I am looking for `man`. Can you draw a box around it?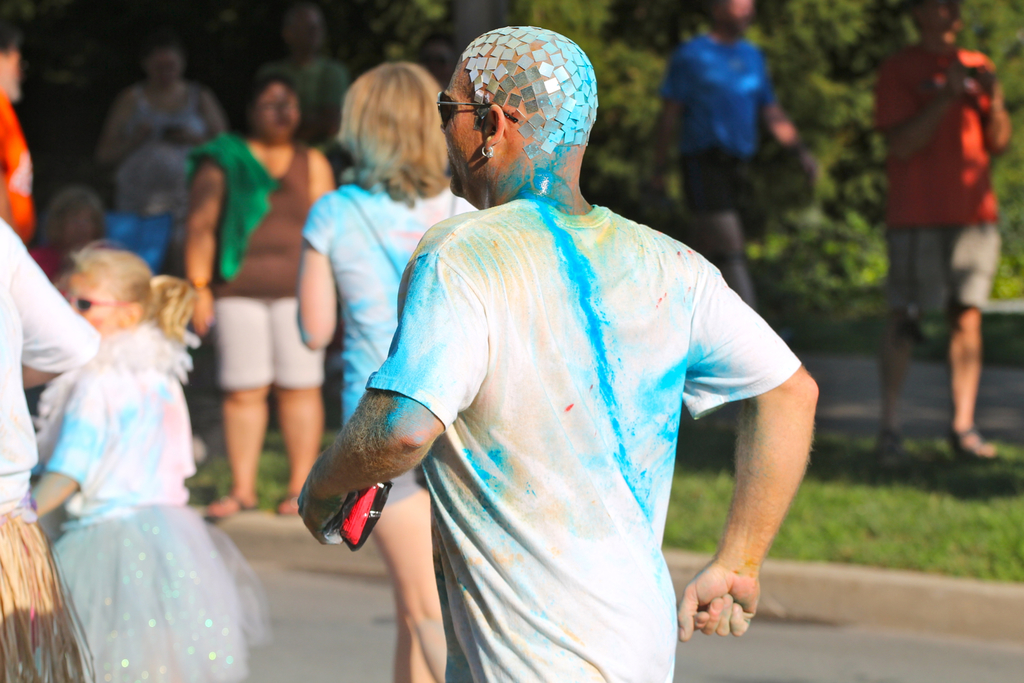
Sure, the bounding box is Rect(298, 6, 781, 682).
